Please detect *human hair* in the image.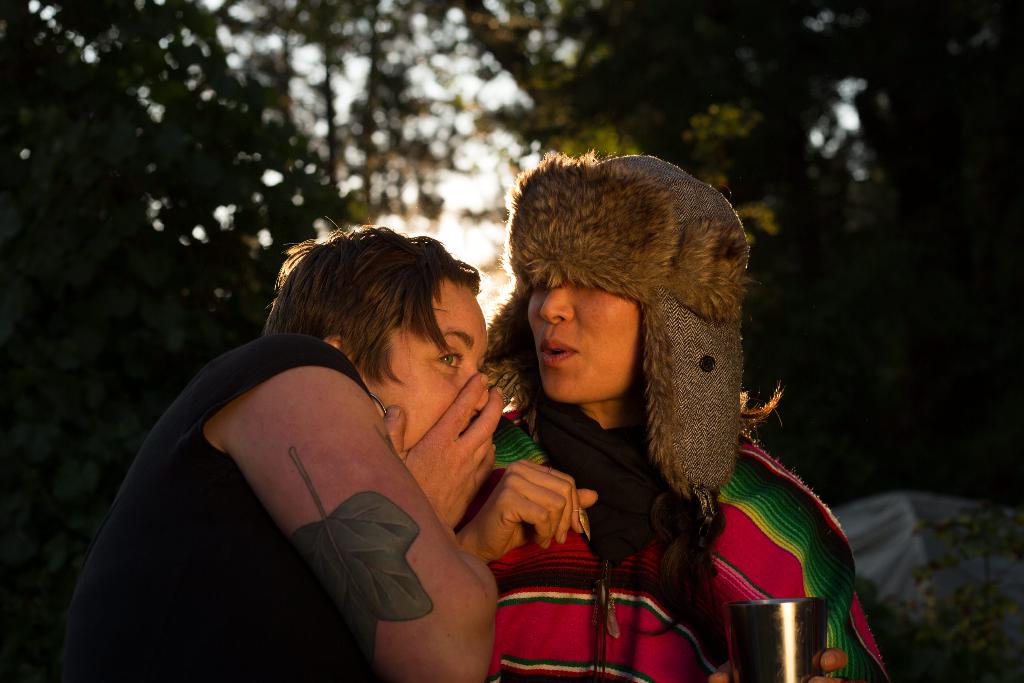
BBox(262, 228, 494, 427).
